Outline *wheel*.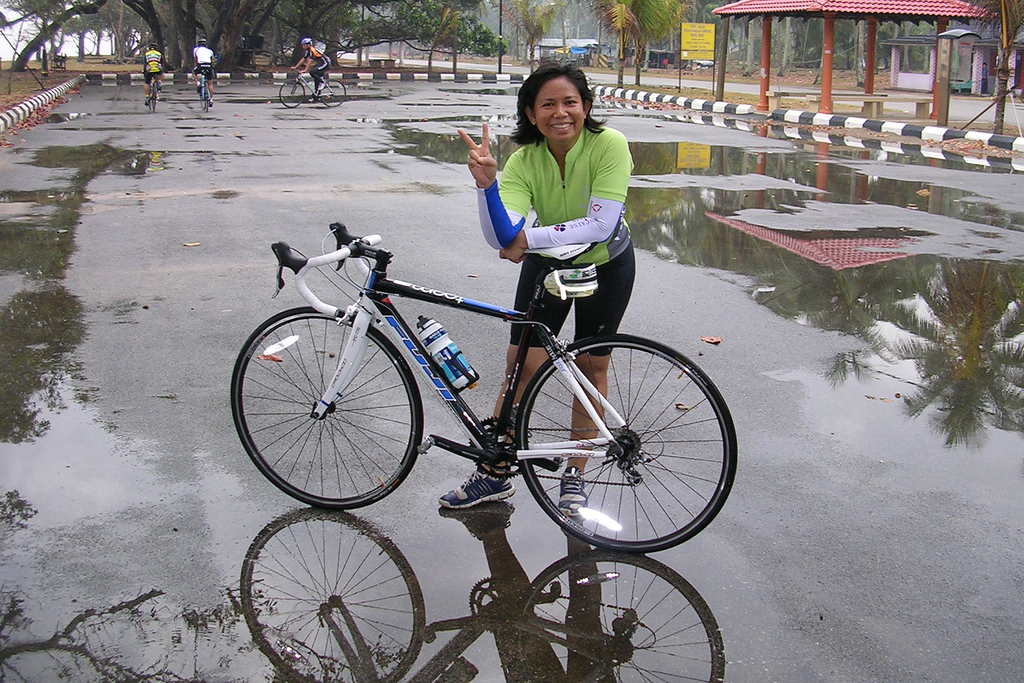
Outline: 318,78,348,108.
